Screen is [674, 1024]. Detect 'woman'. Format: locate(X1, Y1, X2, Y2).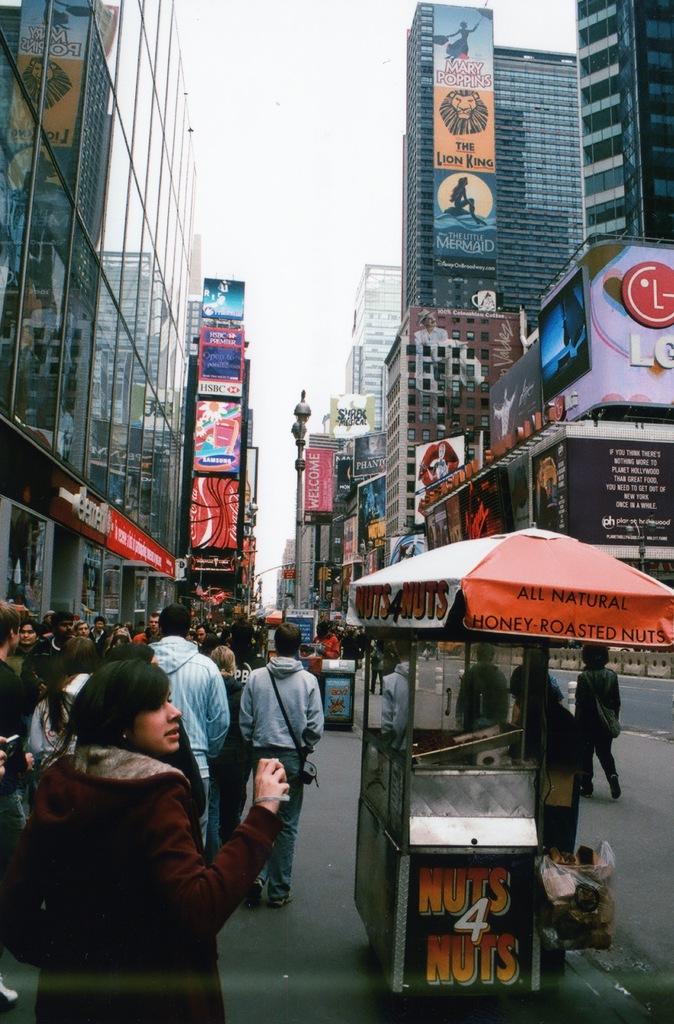
locate(30, 631, 95, 776).
